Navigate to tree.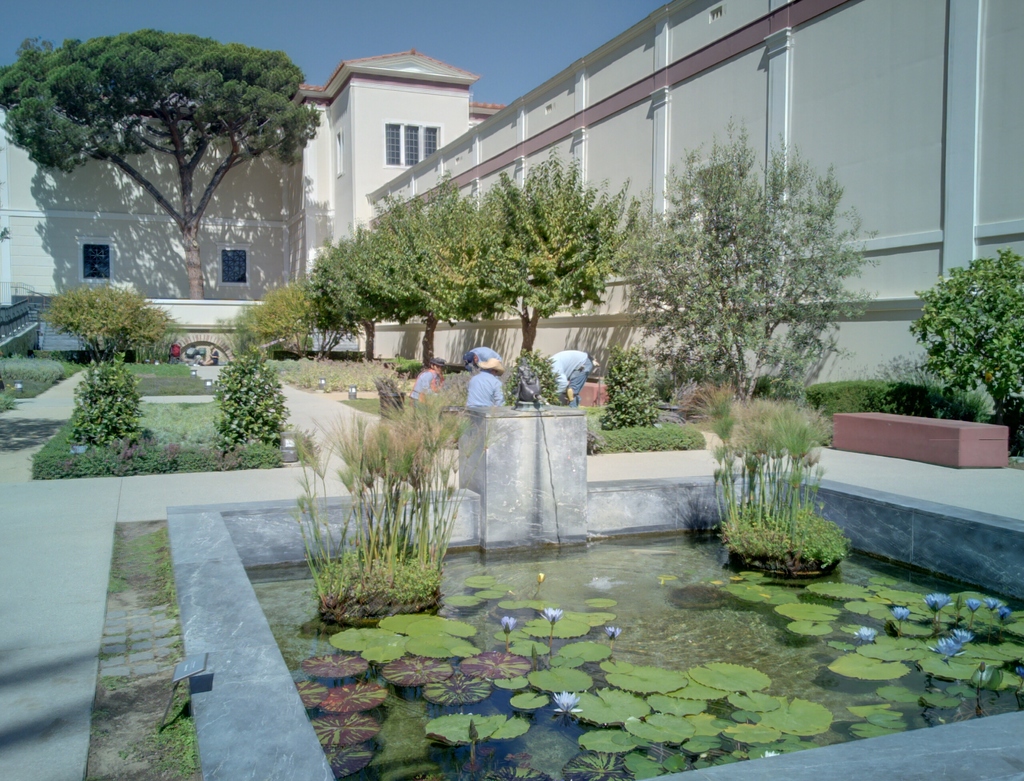
Navigation target: bbox=(250, 290, 320, 361).
